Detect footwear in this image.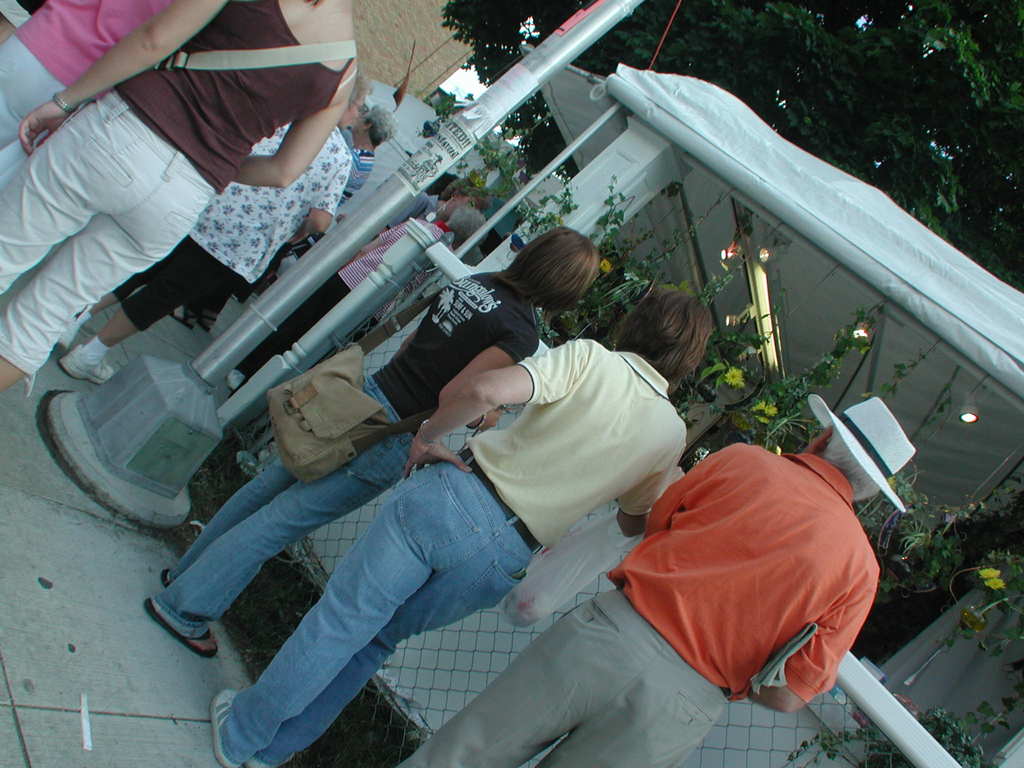
Detection: box=[56, 341, 115, 388].
